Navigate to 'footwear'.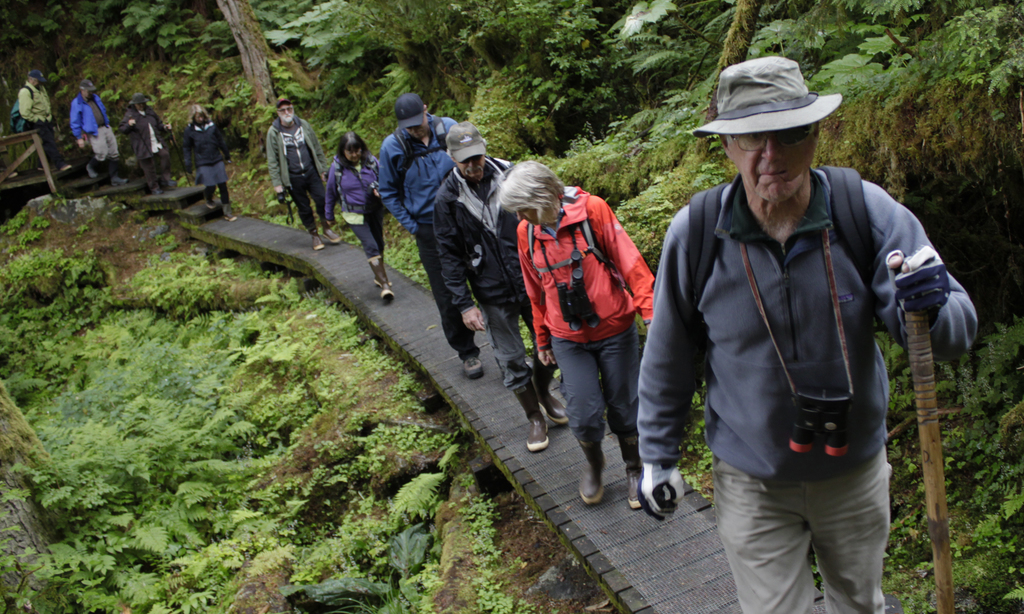
Navigation target: 527, 414, 556, 451.
